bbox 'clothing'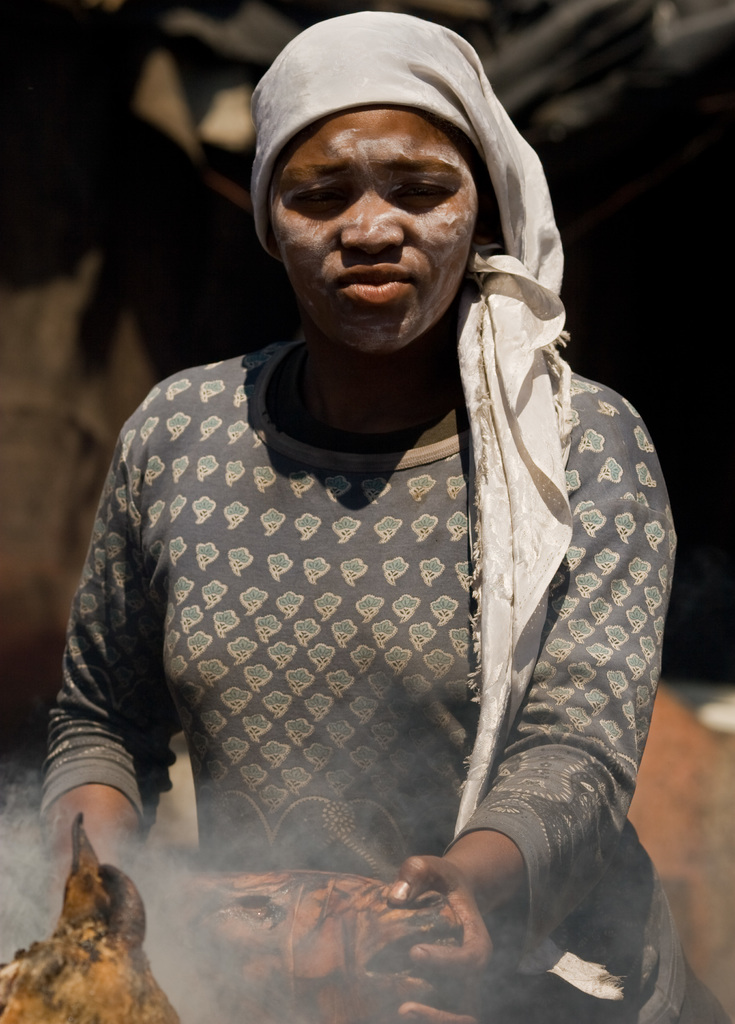
pyautogui.locateOnScreen(45, 249, 711, 995)
